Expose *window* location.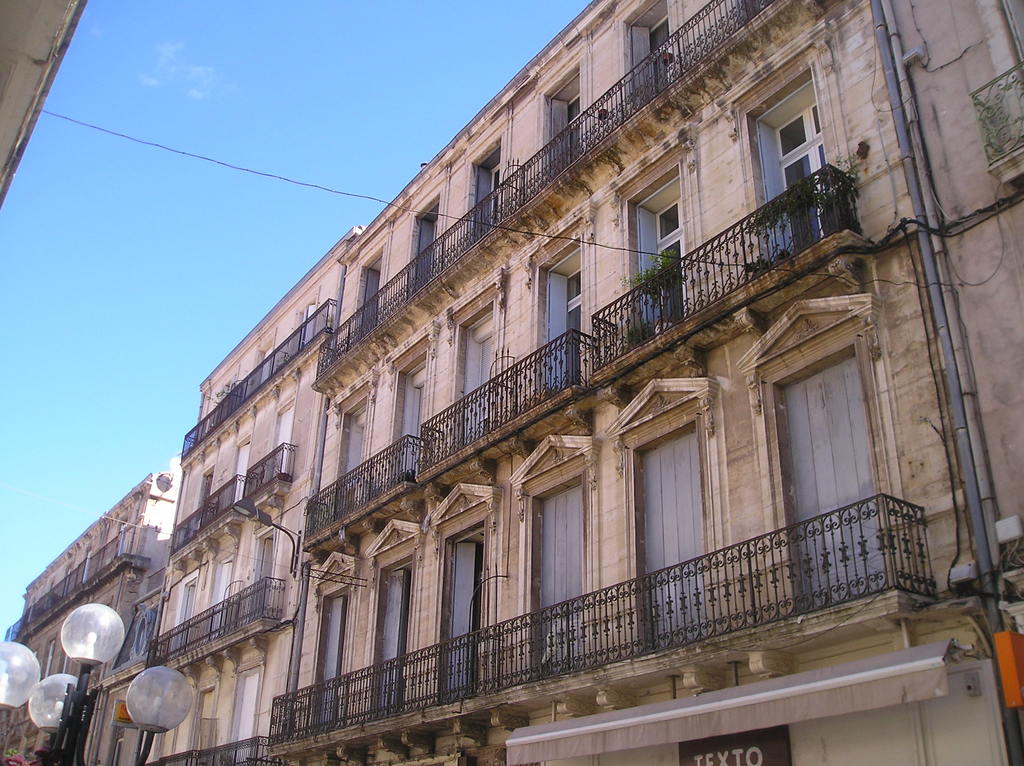
Exposed at (733, 0, 774, 26).
